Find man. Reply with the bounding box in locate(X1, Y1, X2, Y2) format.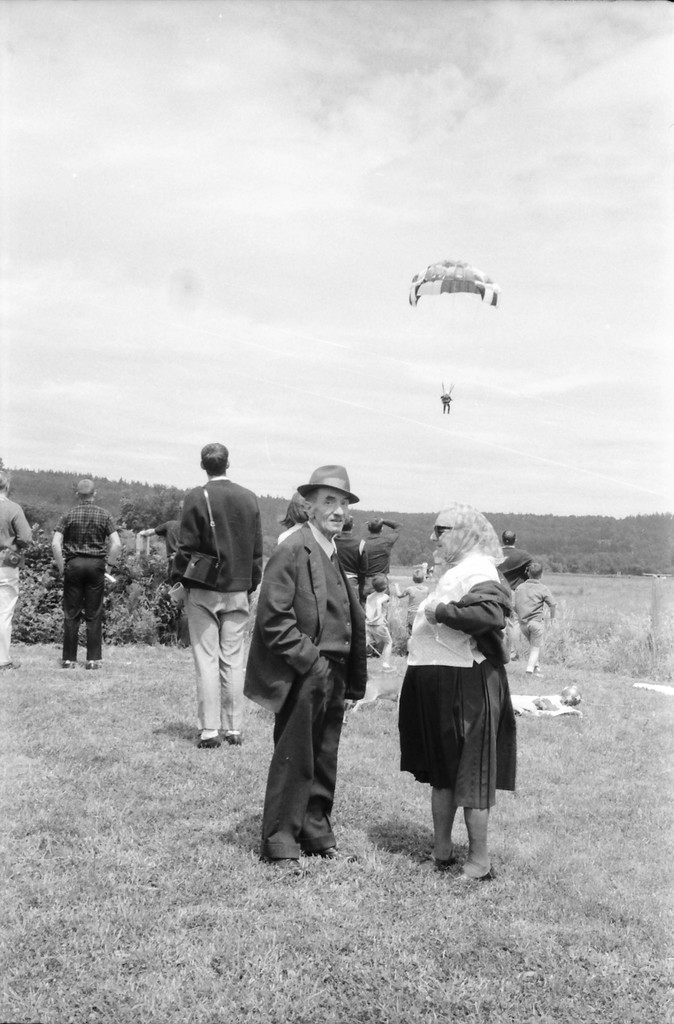
locate(333, 506, 361, 628).
